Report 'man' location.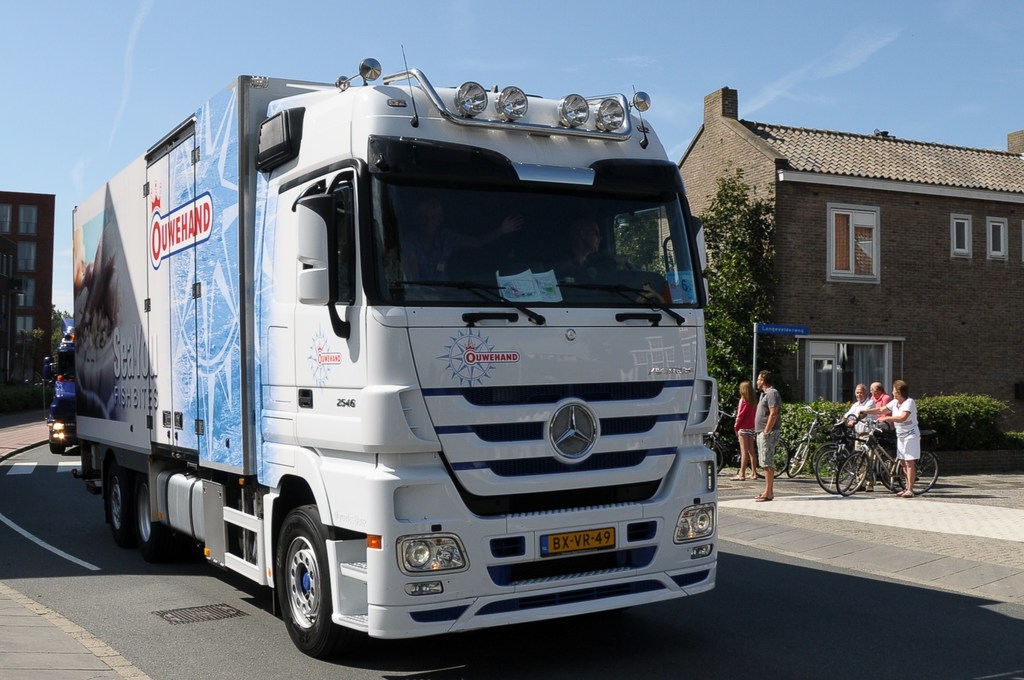
Report: x1=852, y1=382, x2=893, y2=455.
